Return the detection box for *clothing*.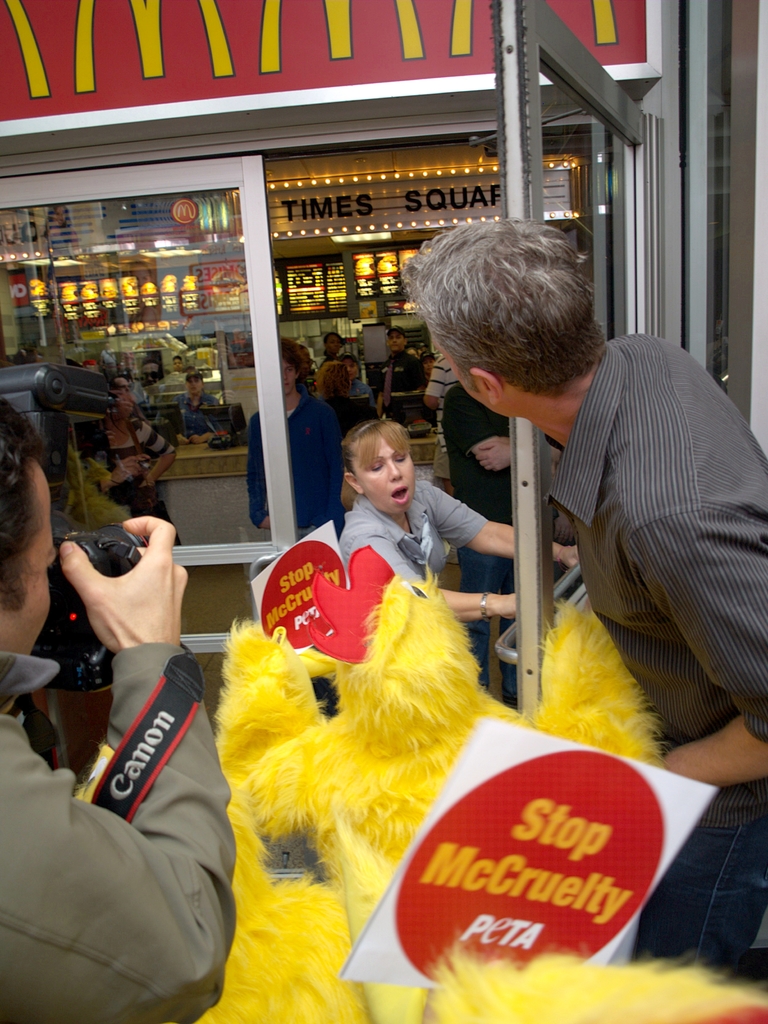
crop(343, 488, 491, 626).
